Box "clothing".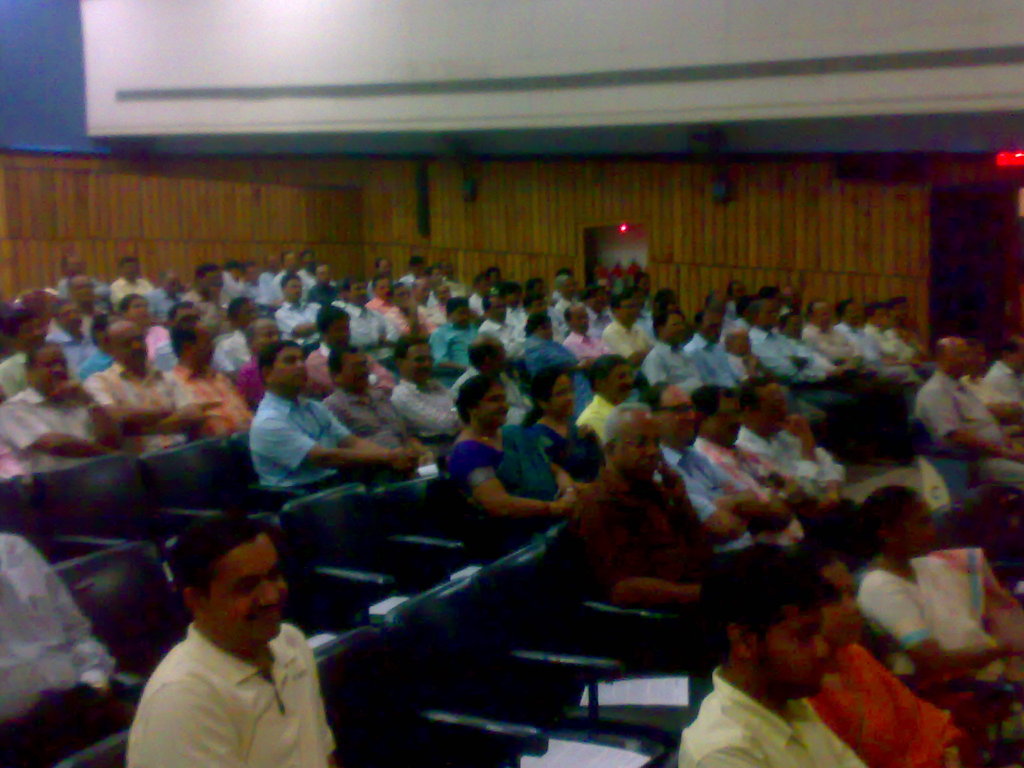
(x1=449, y1=357, x2=531, y2=450).
